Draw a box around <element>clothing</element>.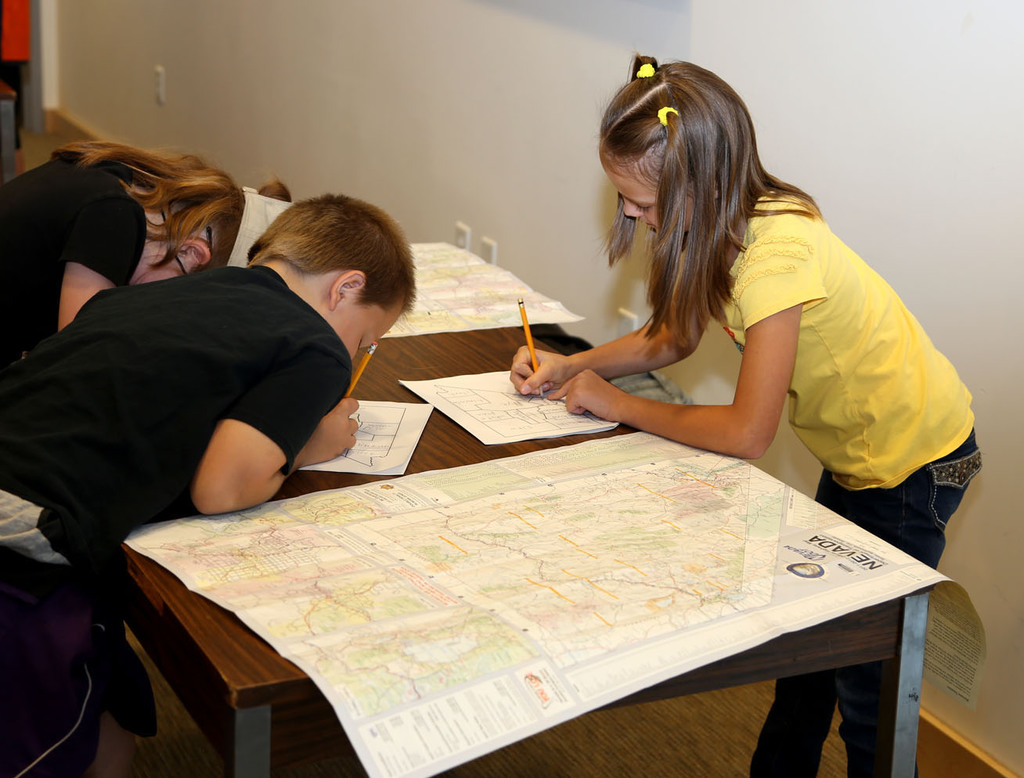
0:151:142:364.
